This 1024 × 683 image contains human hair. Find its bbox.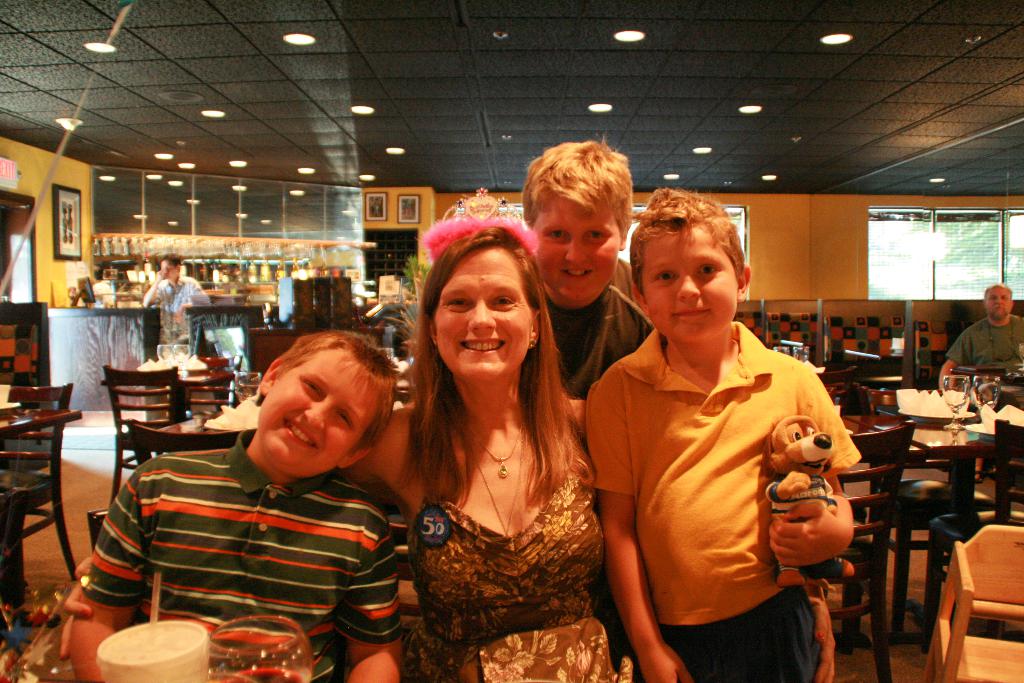
(405,219,577,495).
